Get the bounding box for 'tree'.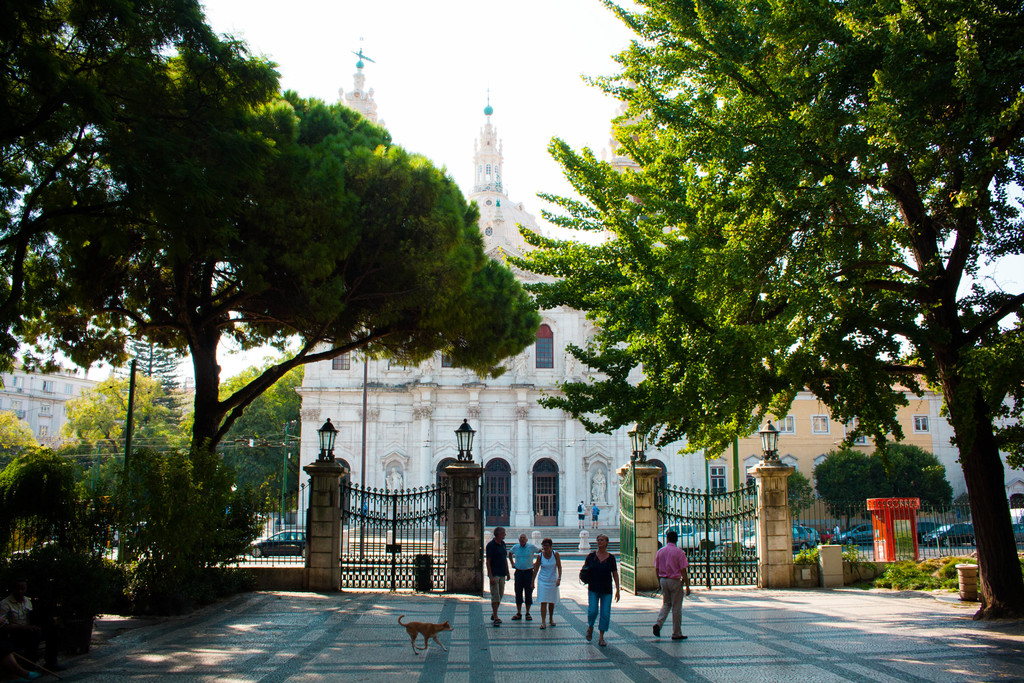
rect(121, 58, 541, 515).
